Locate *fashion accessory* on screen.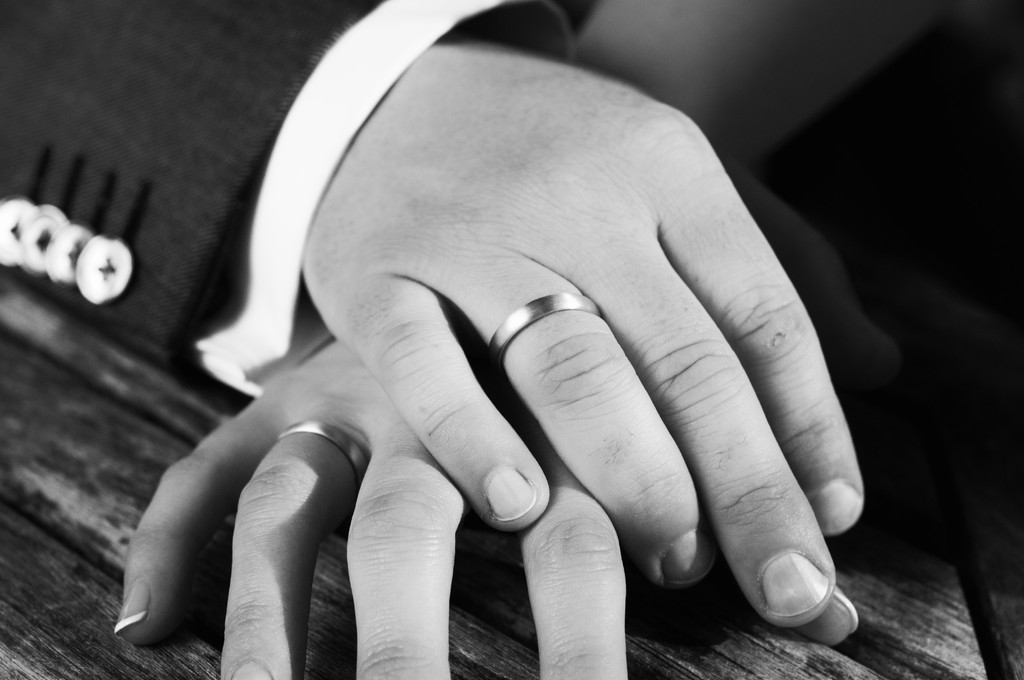
On screen at crop(277, 420, 369, 486).
